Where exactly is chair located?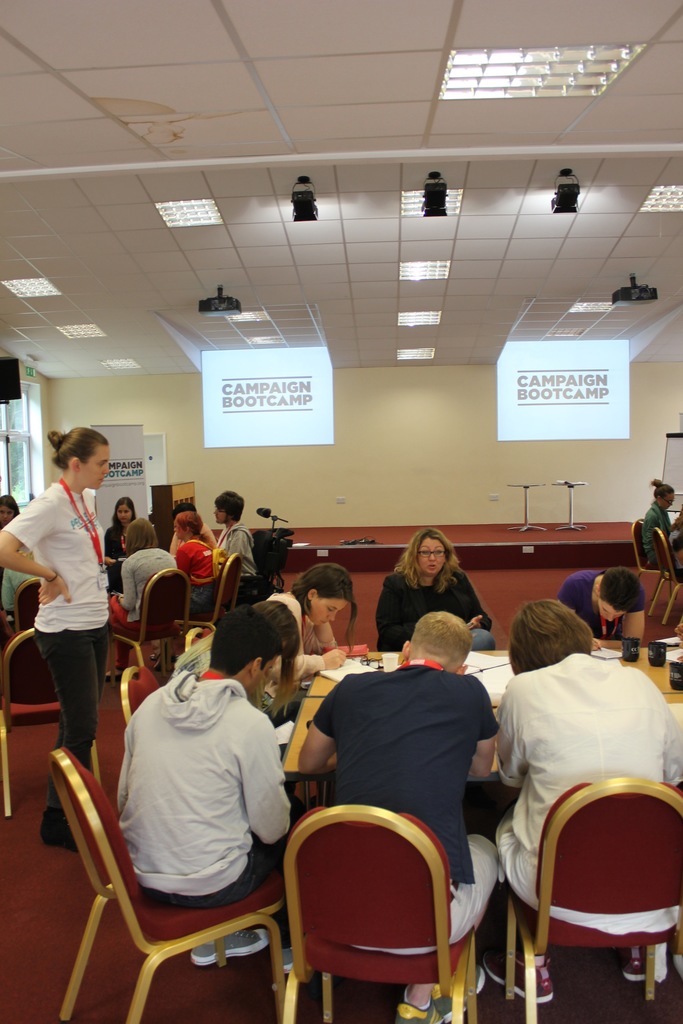
Its bounding box is rect(117, 664, 163, 734).
